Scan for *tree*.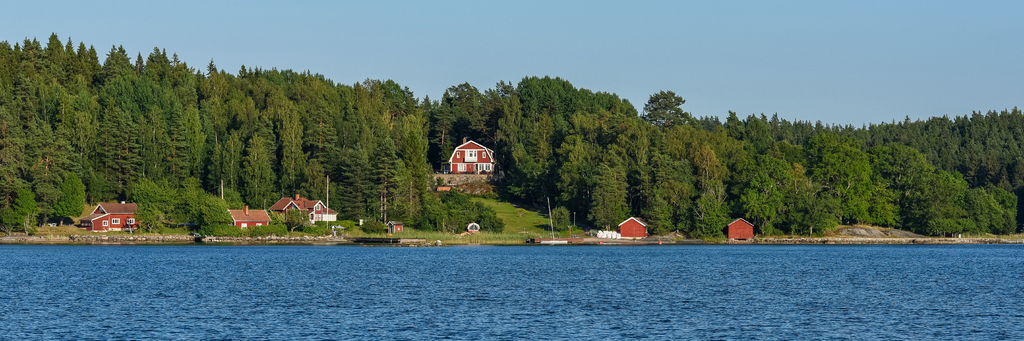
Scan result: 217:136:239:197.
